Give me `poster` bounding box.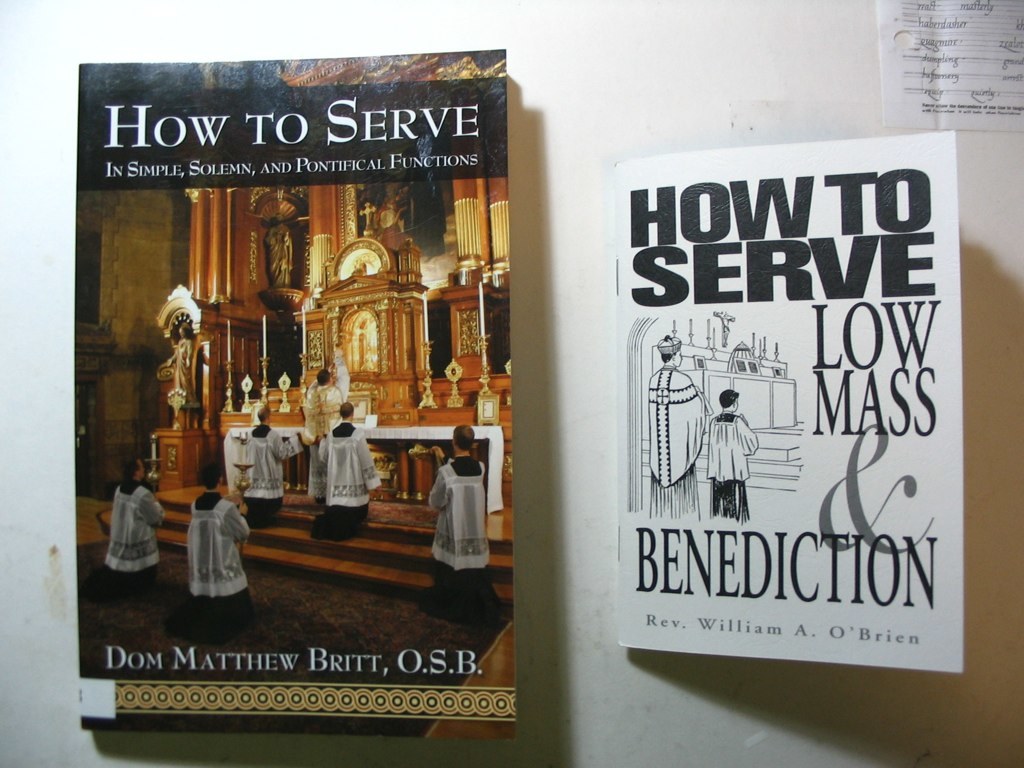
621:130:964:665.
